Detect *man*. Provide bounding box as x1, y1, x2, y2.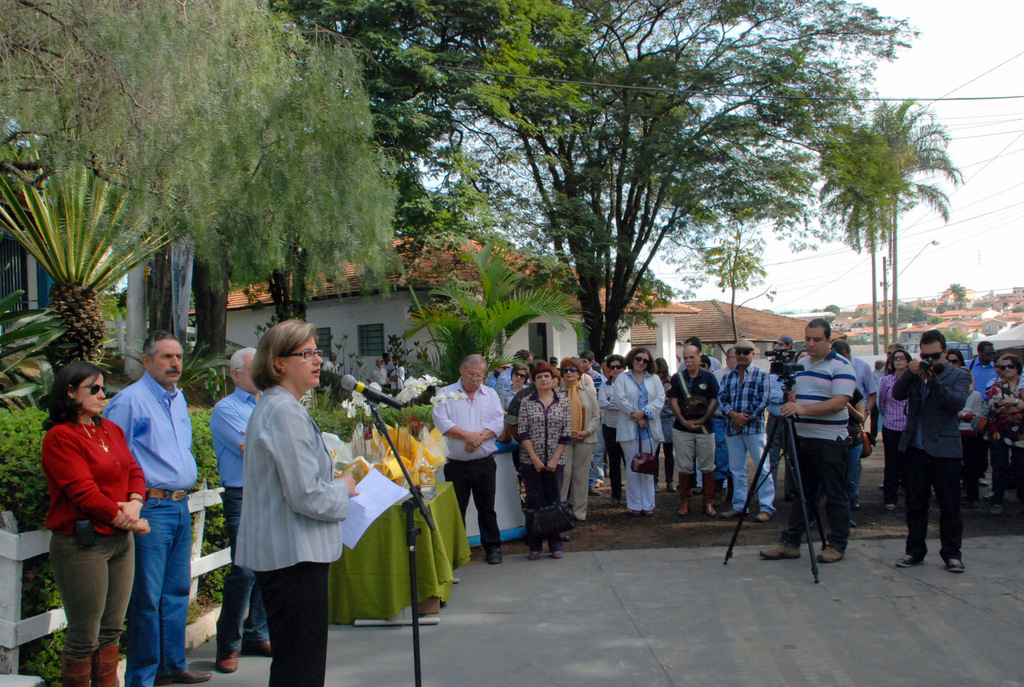
716, 340, 776, 526.
